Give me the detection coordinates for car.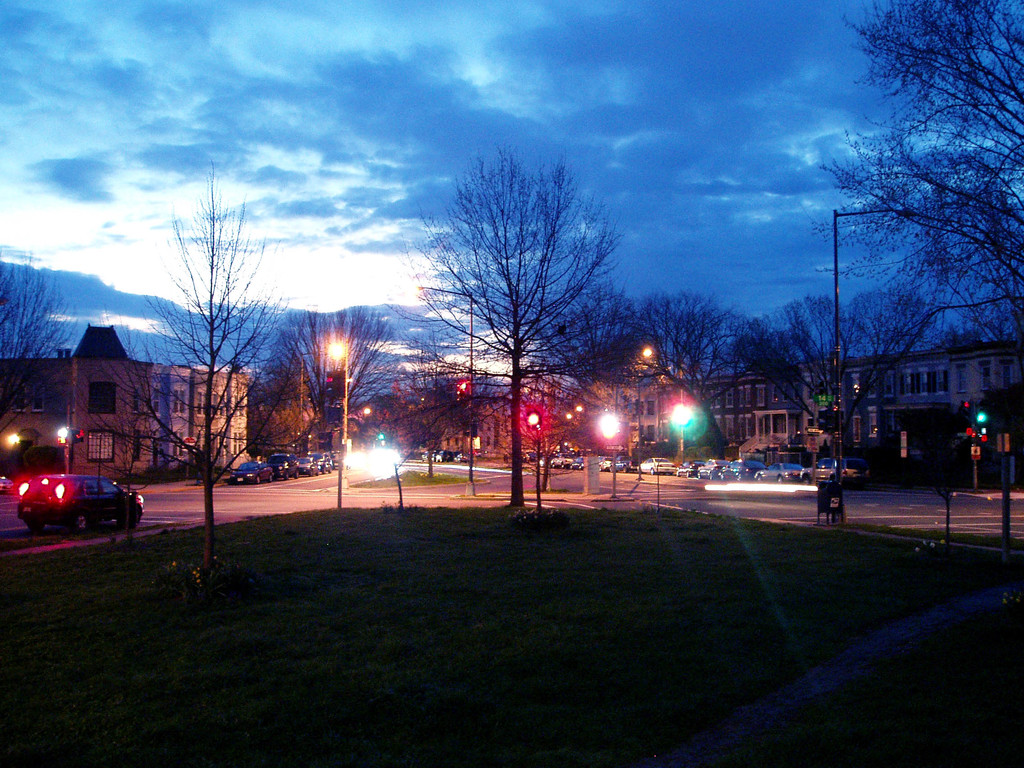
675/458/694/477.
